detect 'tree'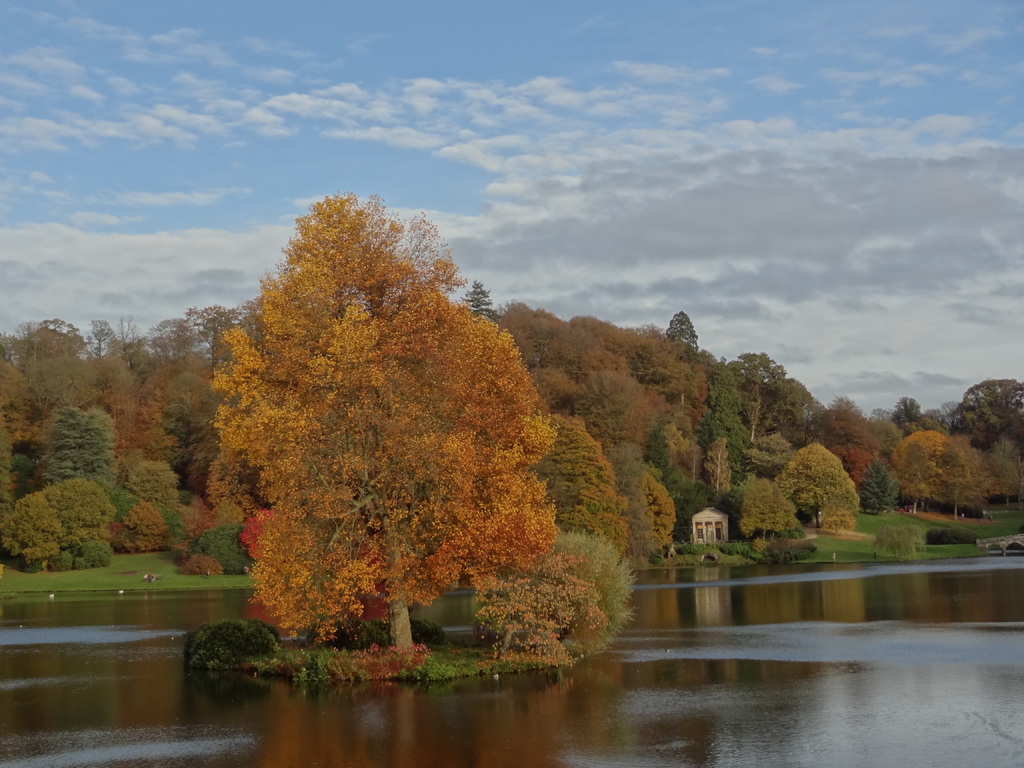
Rect(664, 311, 698, 352)
